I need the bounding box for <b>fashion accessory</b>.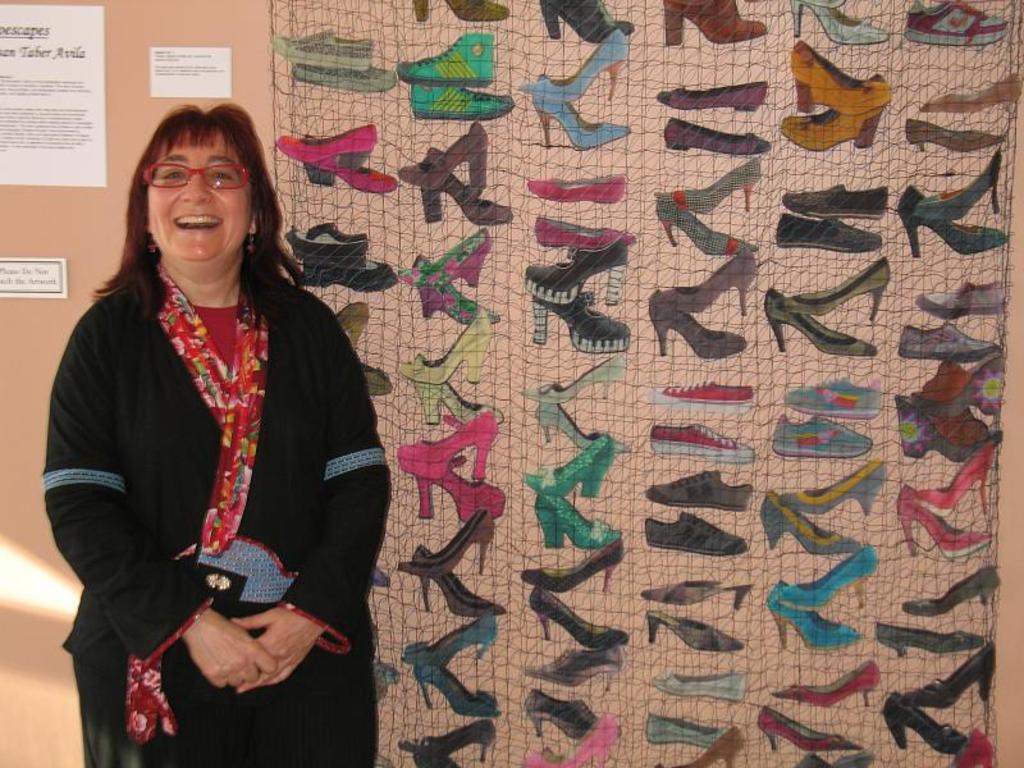
Here it is: select_region(760, 490, 859, 552).
